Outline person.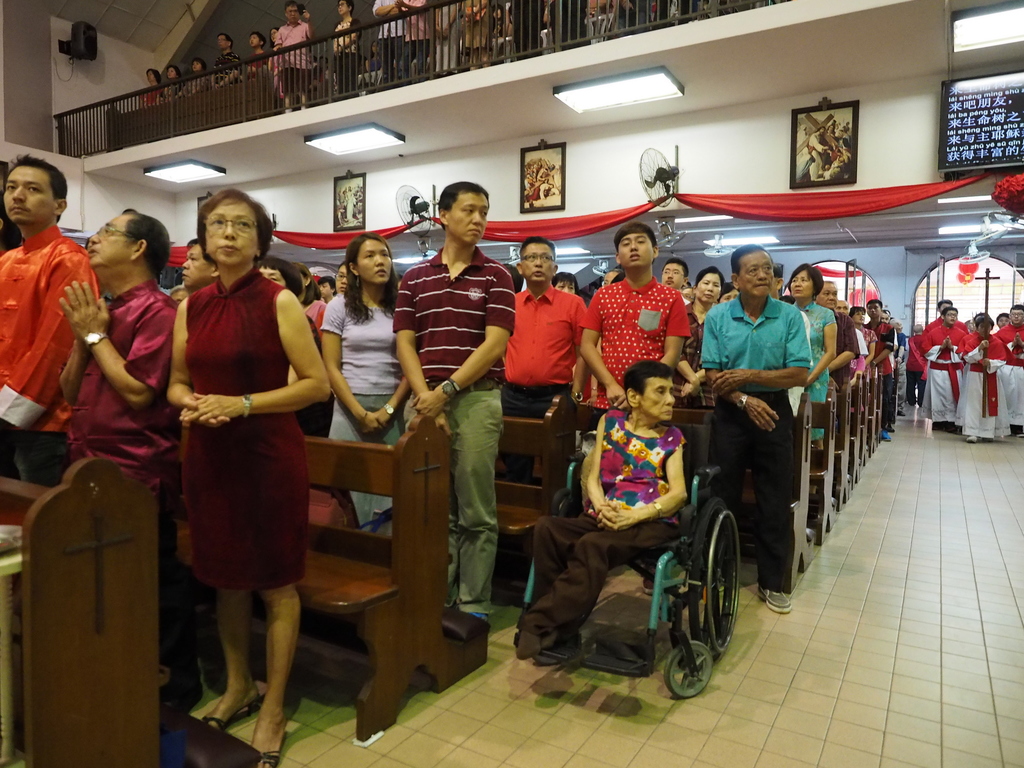
Outline: [845,304,878,386].
